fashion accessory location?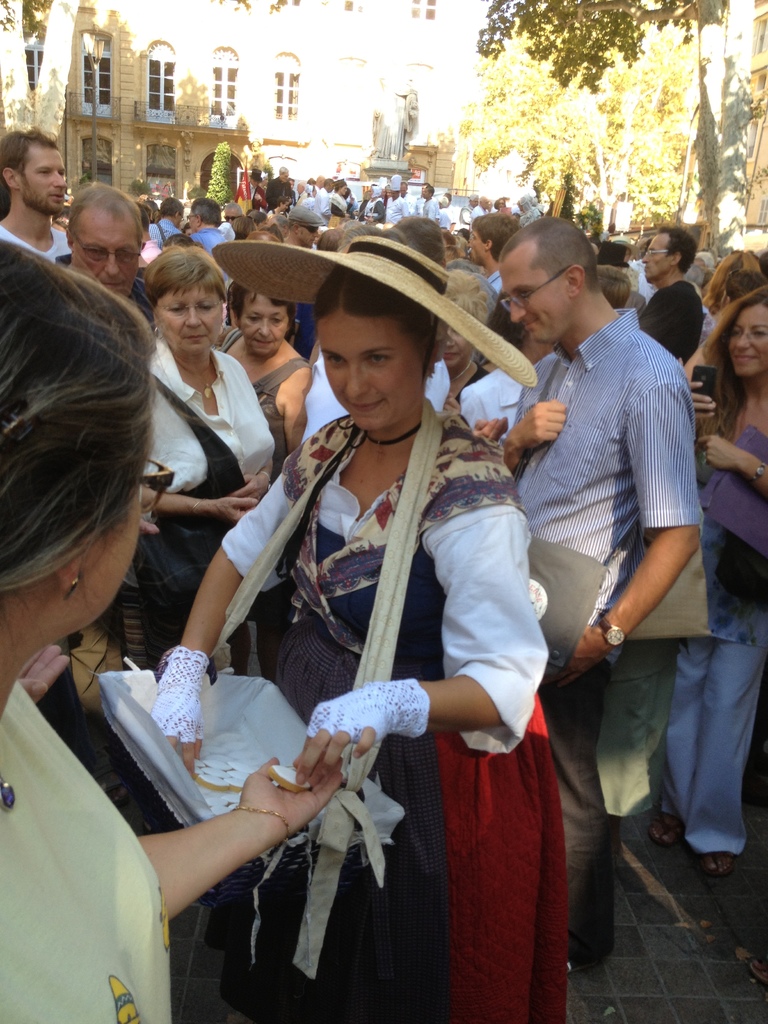
bbox(306, 678, 430, 745)
